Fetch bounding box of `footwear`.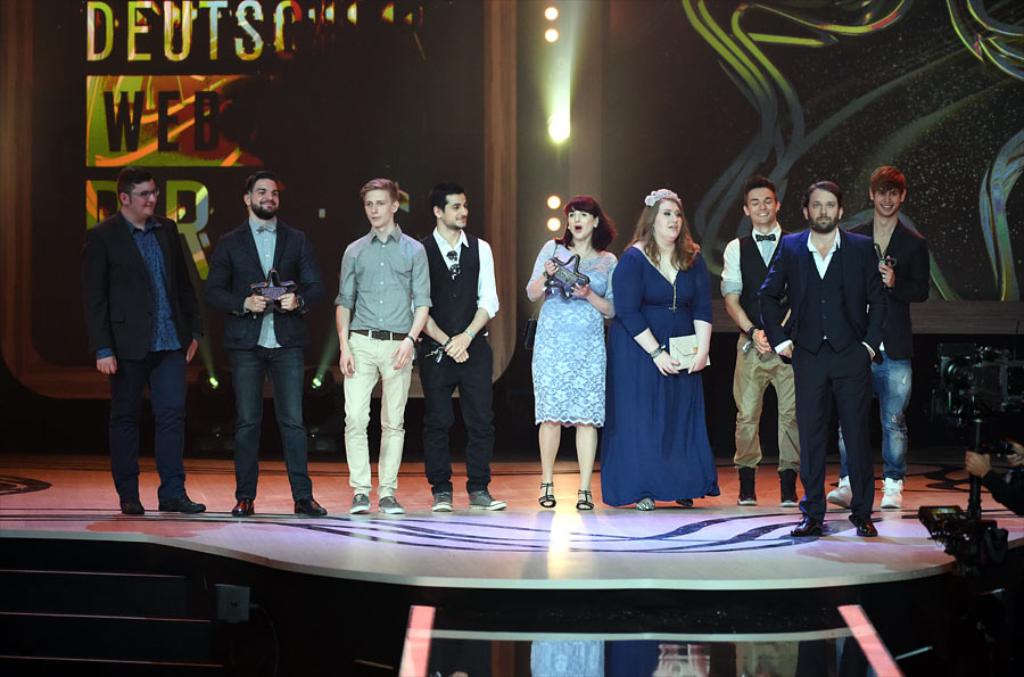
Bbox: left=159, top=490, right=209, bottom=518.
